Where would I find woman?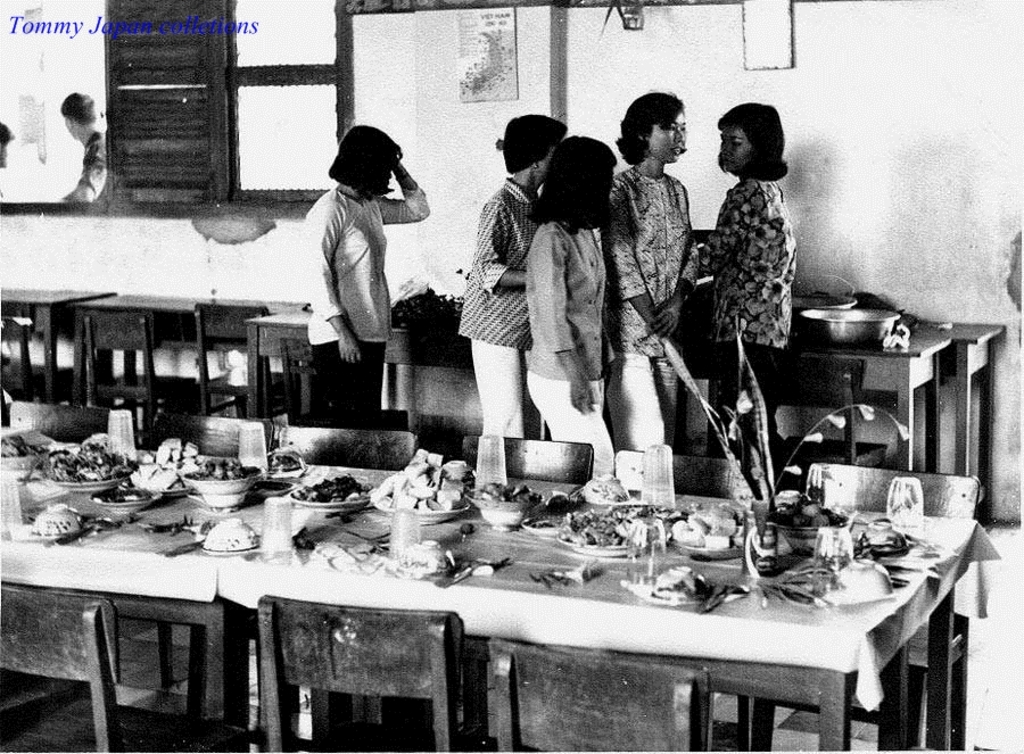
At locate(598, 93, 702, 453).
